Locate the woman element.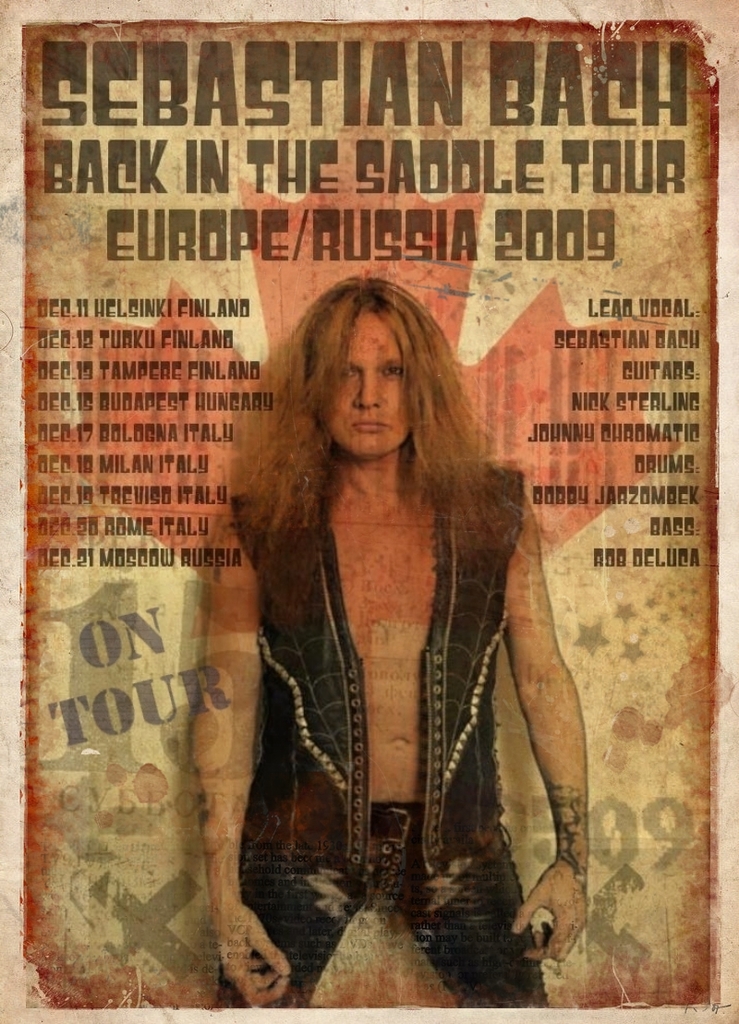
Element bbox: [190, 277, 588, 1006].
